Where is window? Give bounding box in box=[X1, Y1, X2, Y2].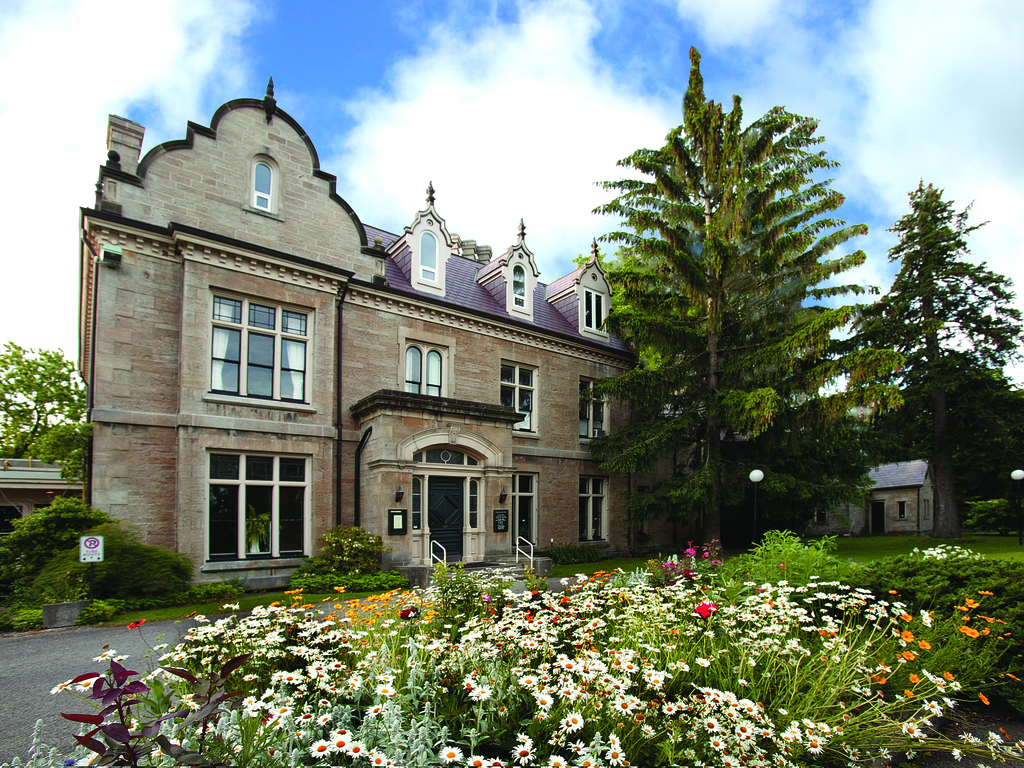
box=[579, 471, 612, 541].
